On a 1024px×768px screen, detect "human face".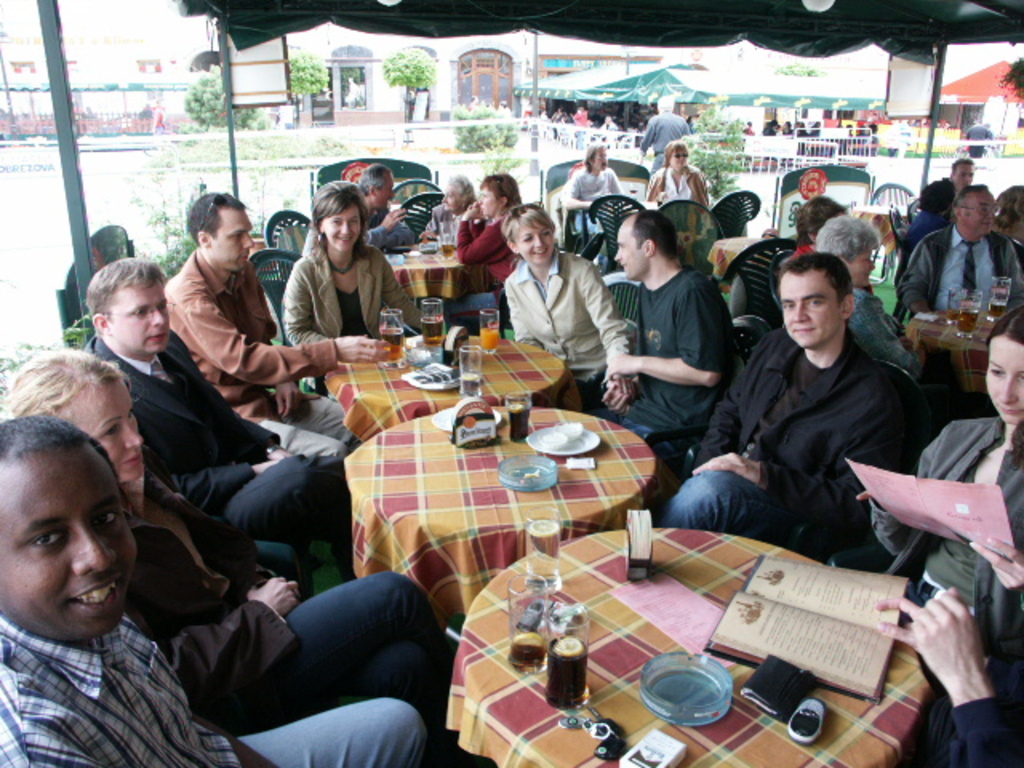
bbox=(955, 163, 982, 189).
